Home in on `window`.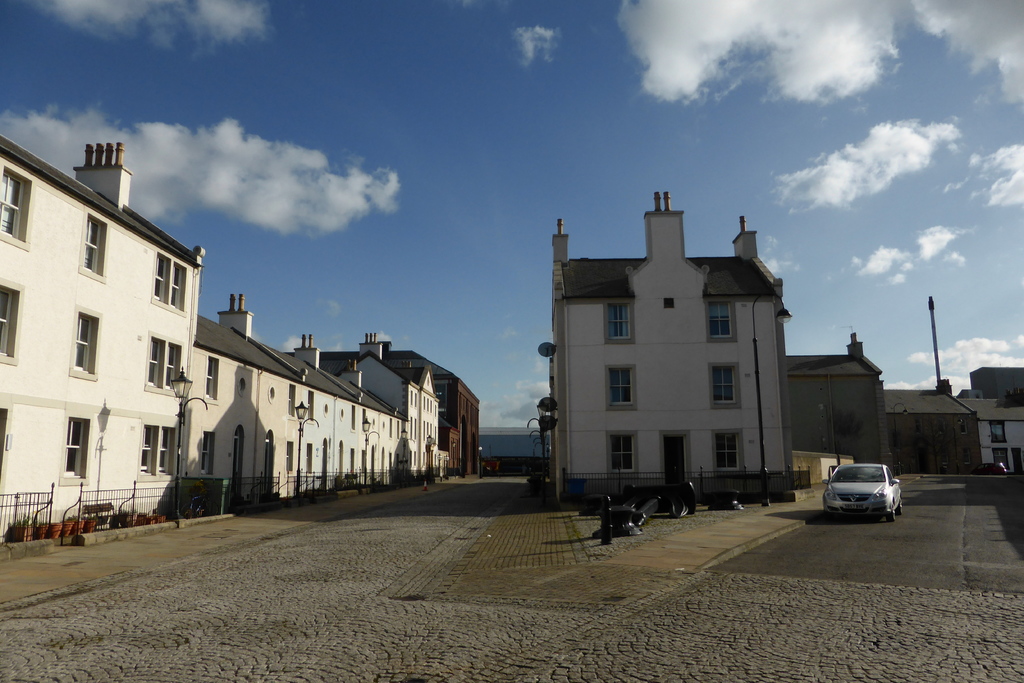
Homed in at x1=149 y1=248 x2=190 y2=316.
